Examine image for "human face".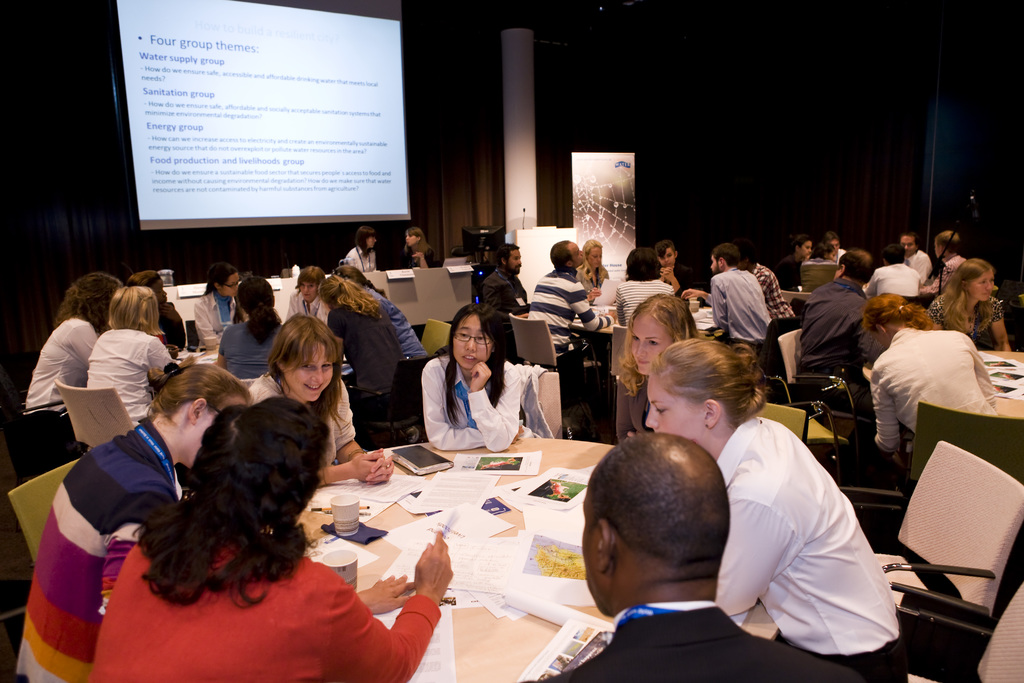
Examination result: <bbox>284, 340, 332, 403</bbox>.
